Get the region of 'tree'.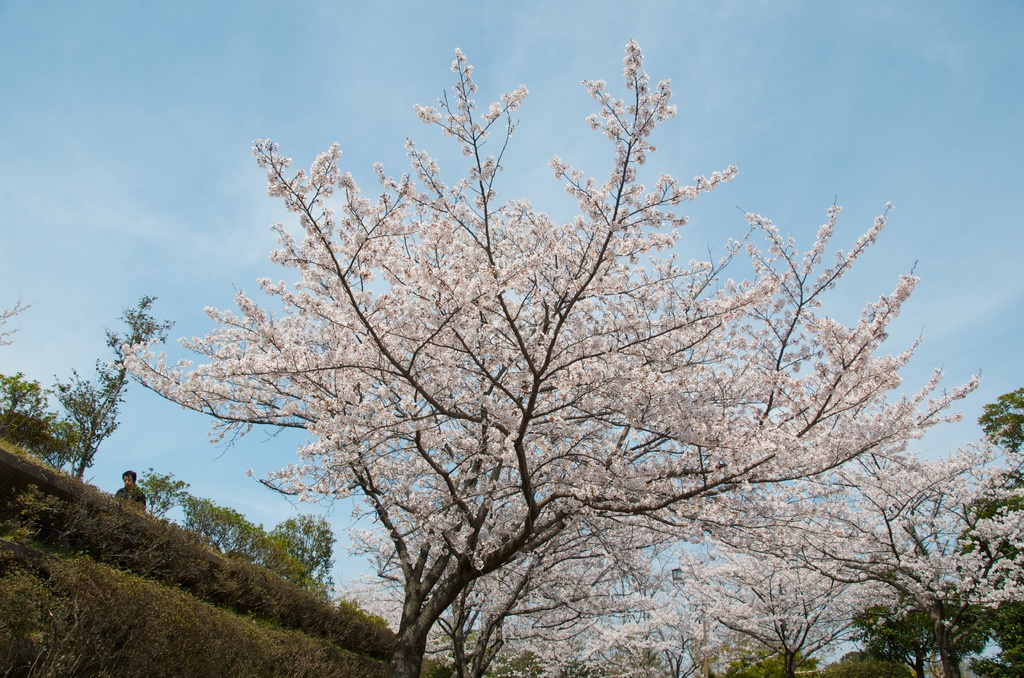
locate(715, 629, 831, 677).
